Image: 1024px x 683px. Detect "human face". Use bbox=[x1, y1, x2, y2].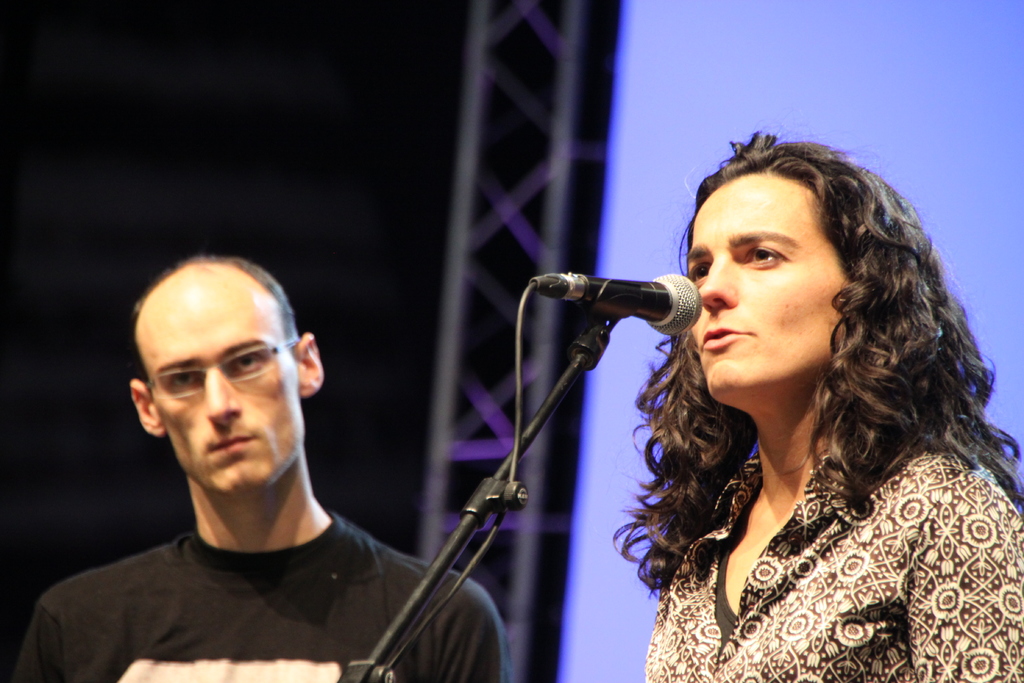
bbox=[687, 188, 850, 406].
